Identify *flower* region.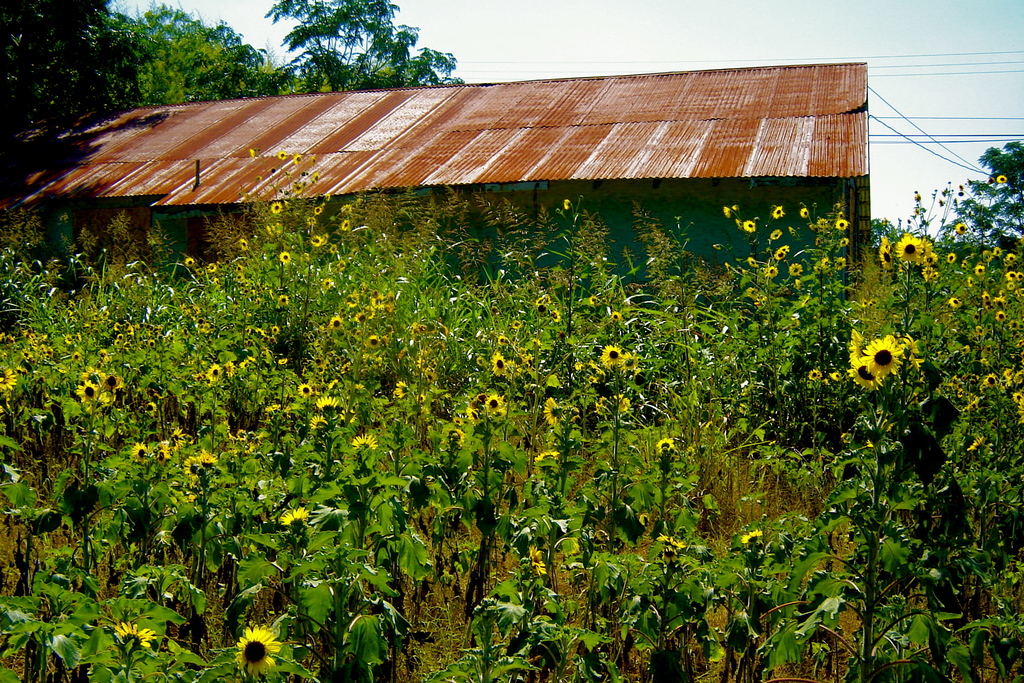
Region: 278, 250, 293, 267.
